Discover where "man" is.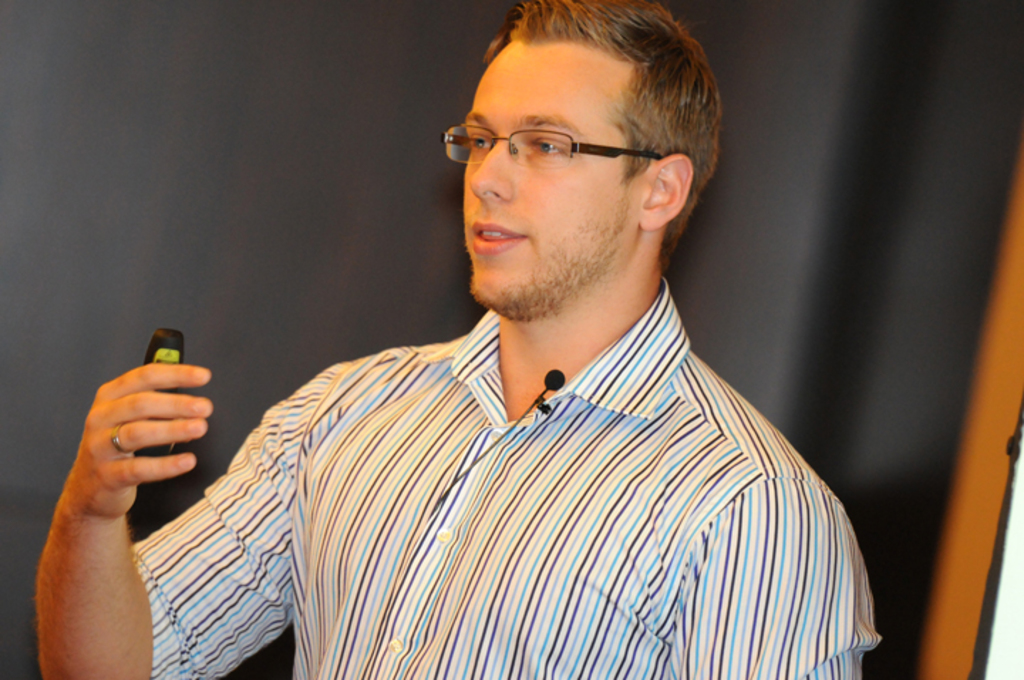
Discovered at (21,0,882,679).
